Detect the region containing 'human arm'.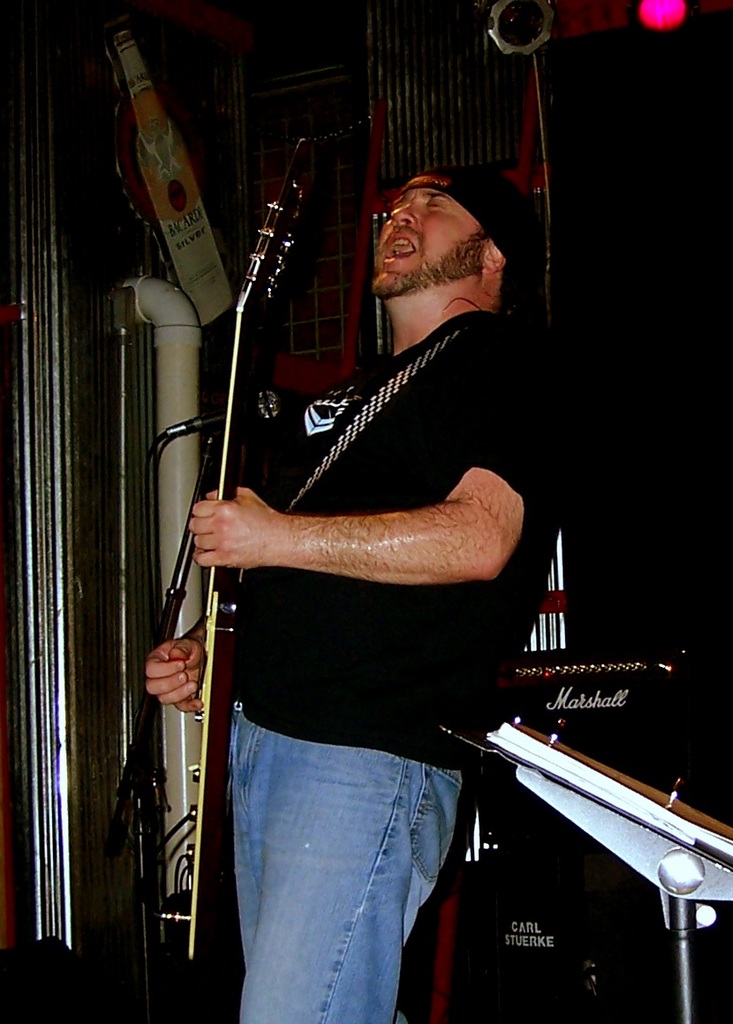
box(146, 619, 215, 717).
